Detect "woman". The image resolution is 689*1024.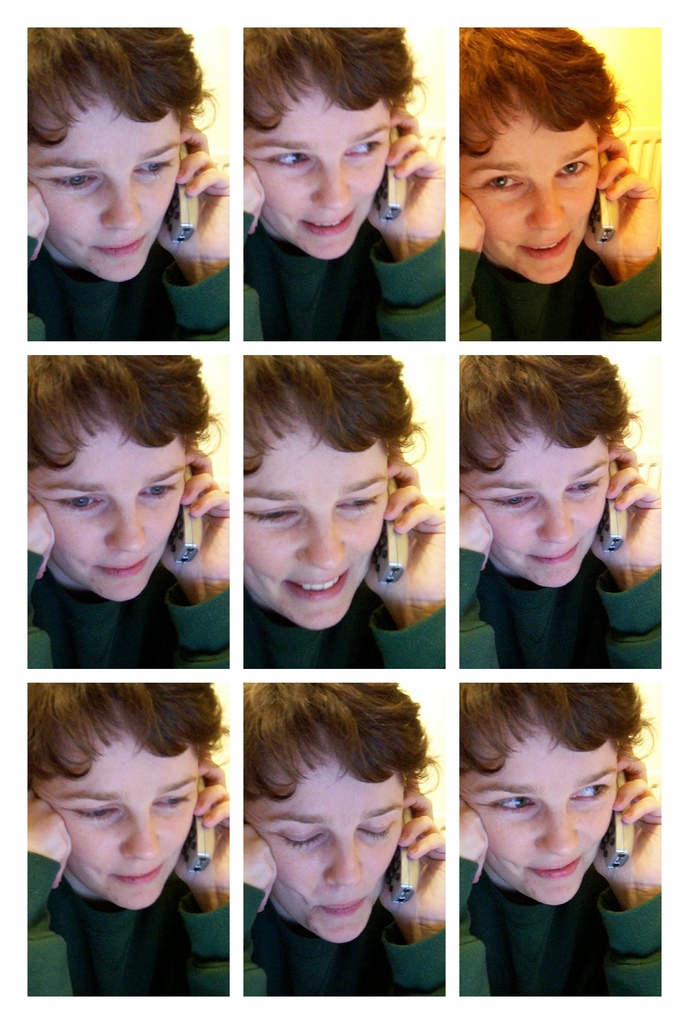
bbox=[240, 26, 445, 340].
